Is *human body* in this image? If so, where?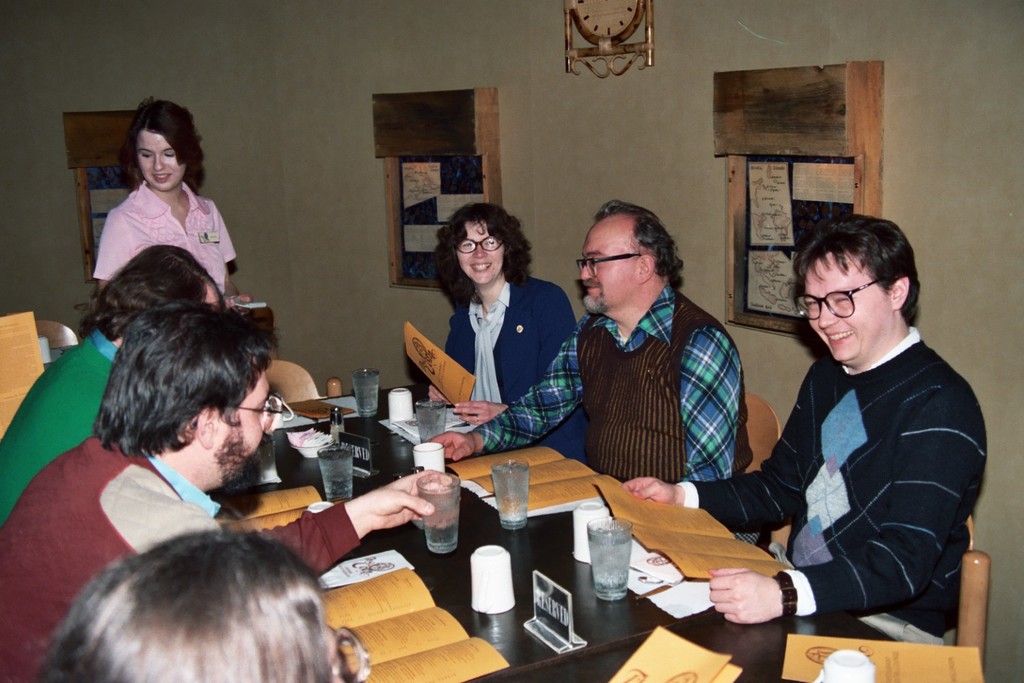
Yes, at 625 214 986 640.
